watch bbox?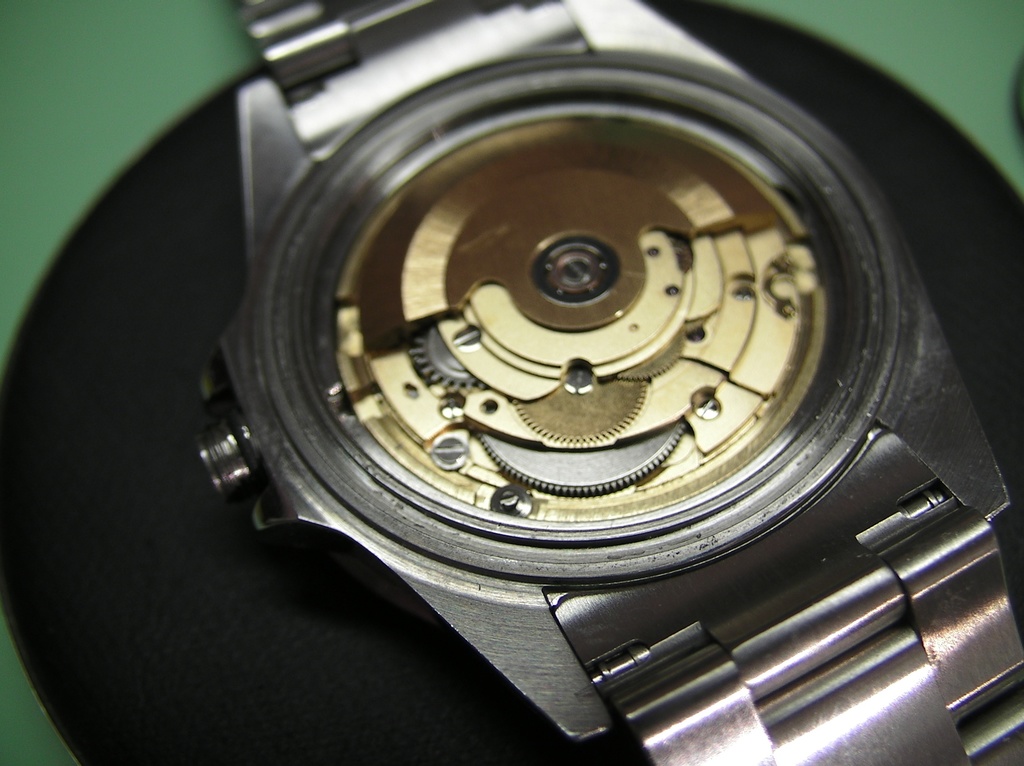
pyautogui.locateOnScreen(196, 0, 1023, 765)
